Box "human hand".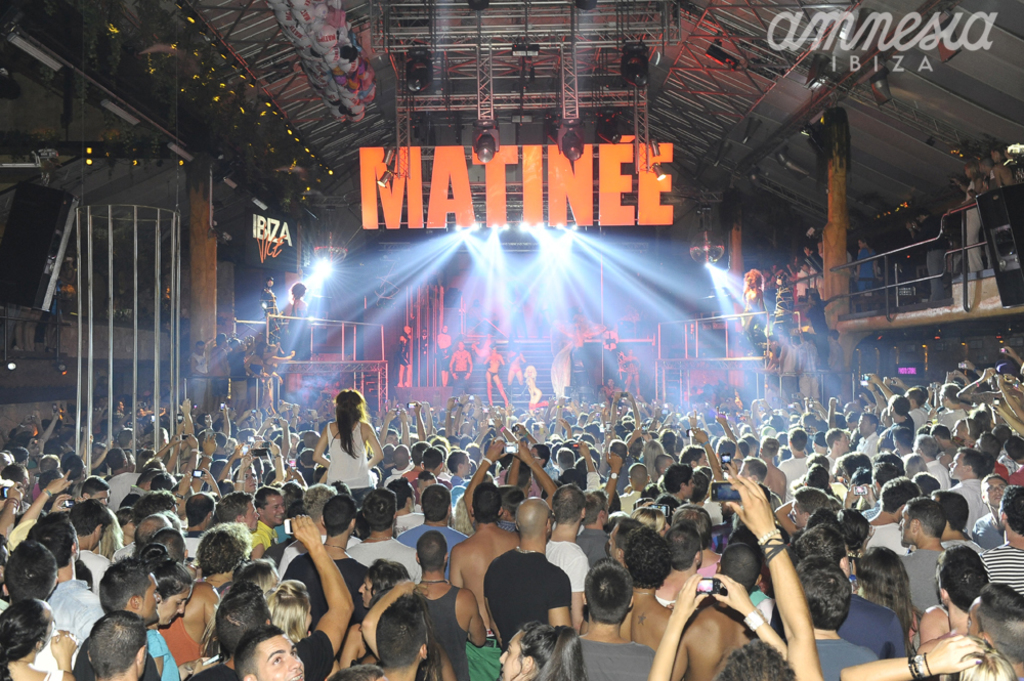
[410,401,423,415].
